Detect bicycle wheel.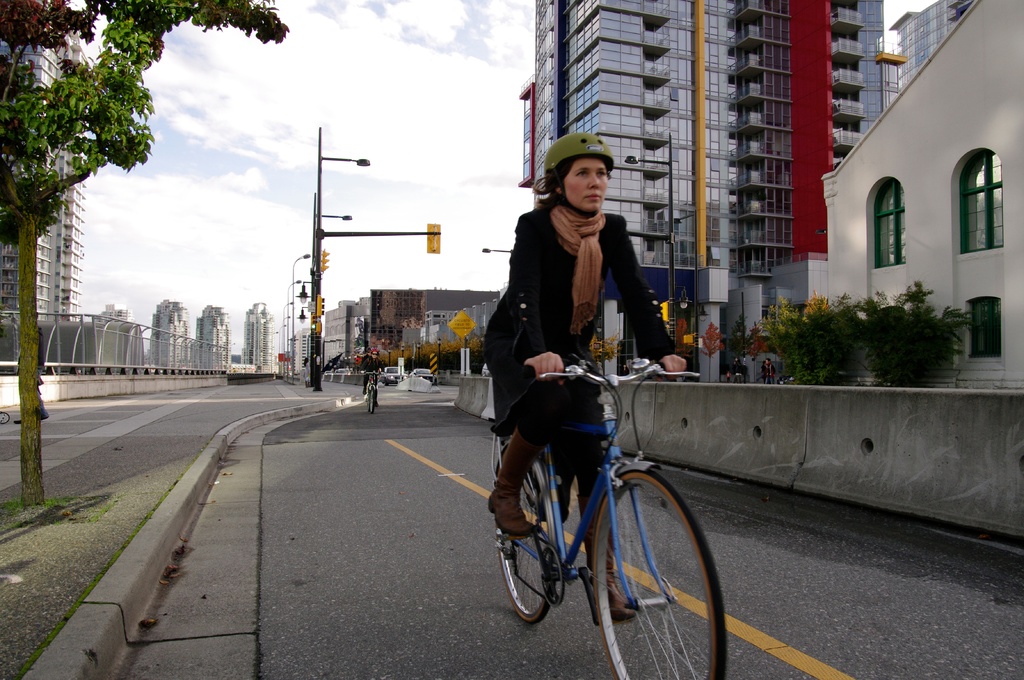
Detected at select_region(577, 474, 726, 667).
